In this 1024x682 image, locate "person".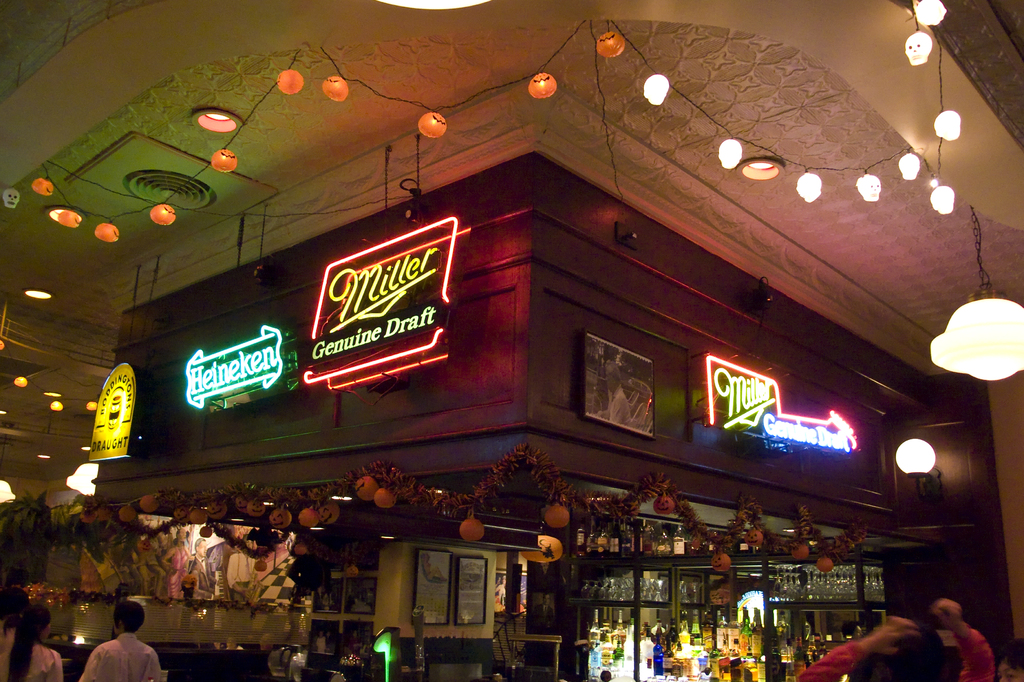
Bounding box: region(792, 591, 996, 681).
